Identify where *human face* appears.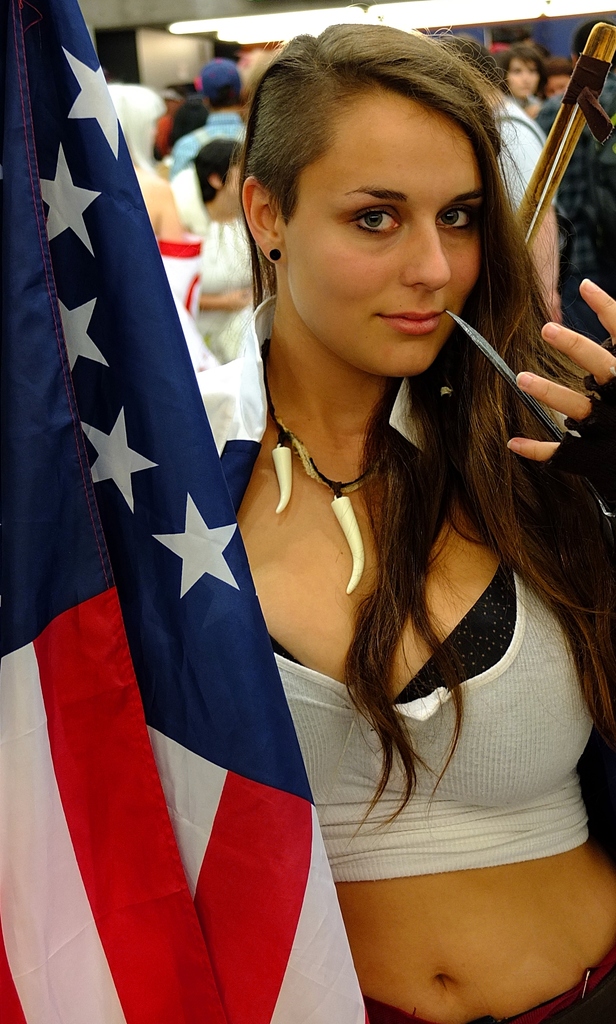
Appears at BBox(506, 51, 539, 99).
